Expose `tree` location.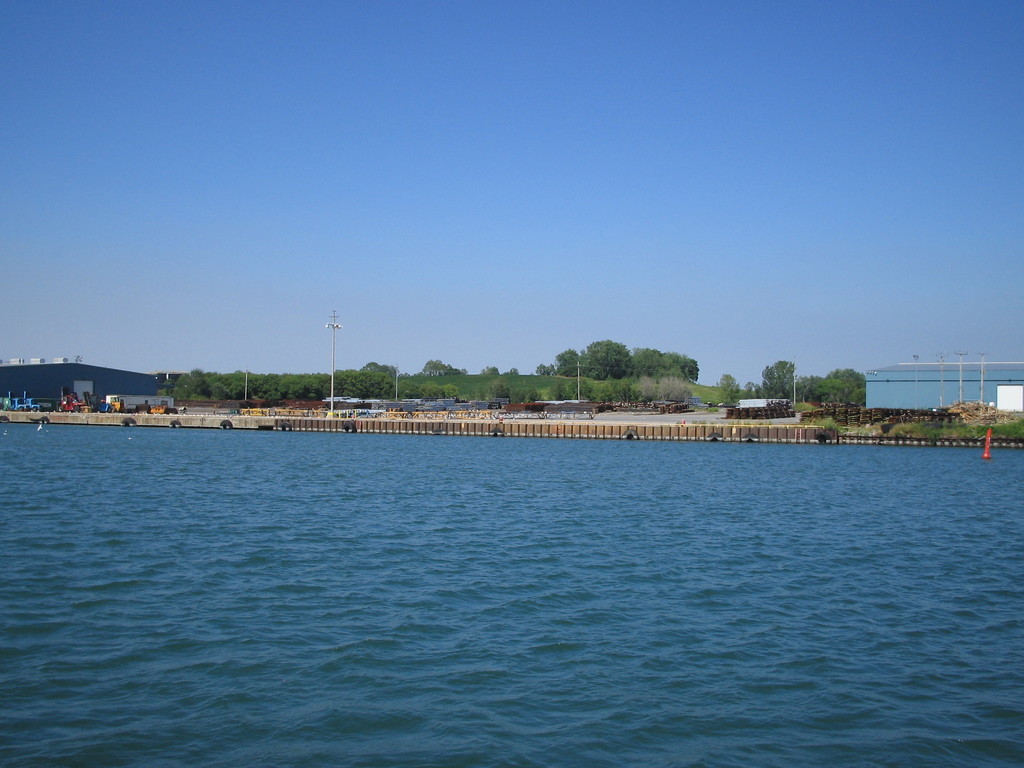
Exposed at BBox(434, 358, 445, 373).
